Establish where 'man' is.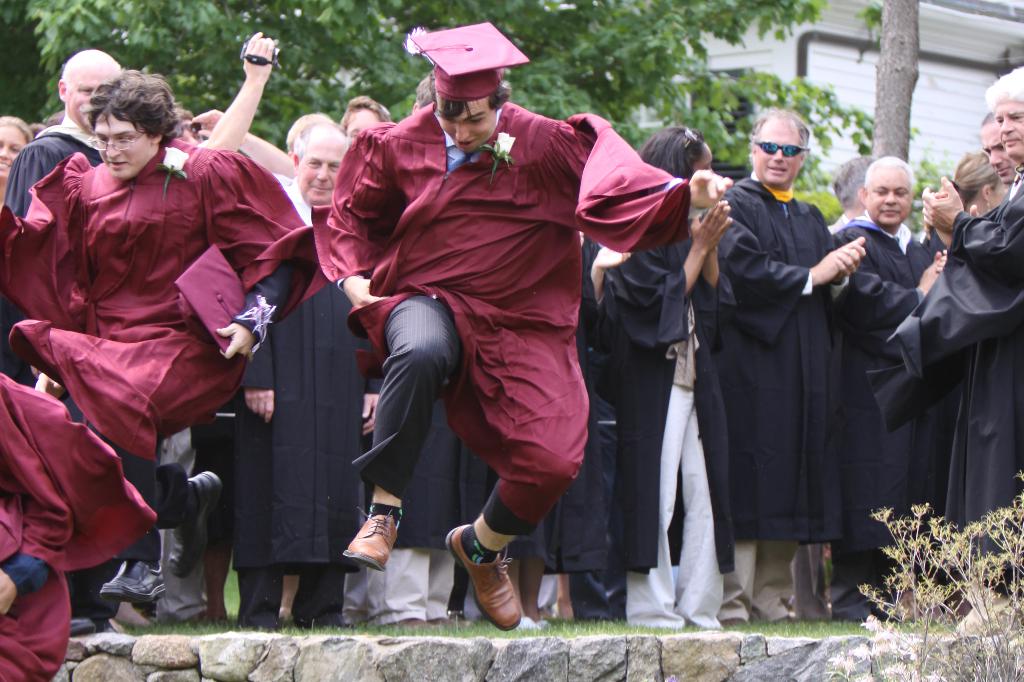
Established at rect(234, 125, 383, 637).
